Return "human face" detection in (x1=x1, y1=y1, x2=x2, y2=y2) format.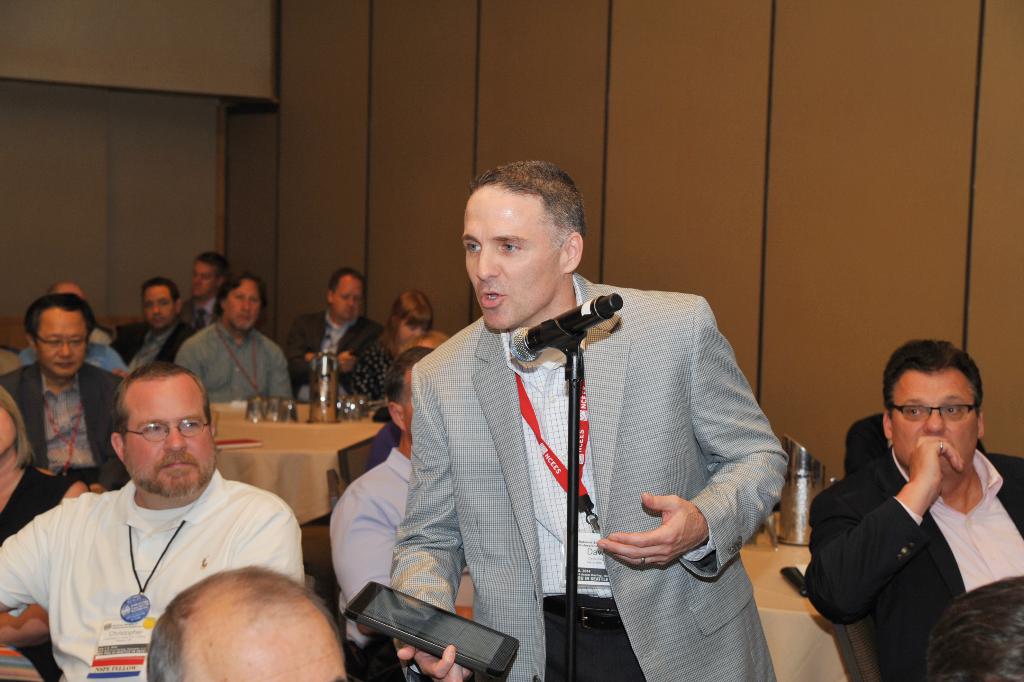
(x1=128, y1=372, x2=215, y2=497).
